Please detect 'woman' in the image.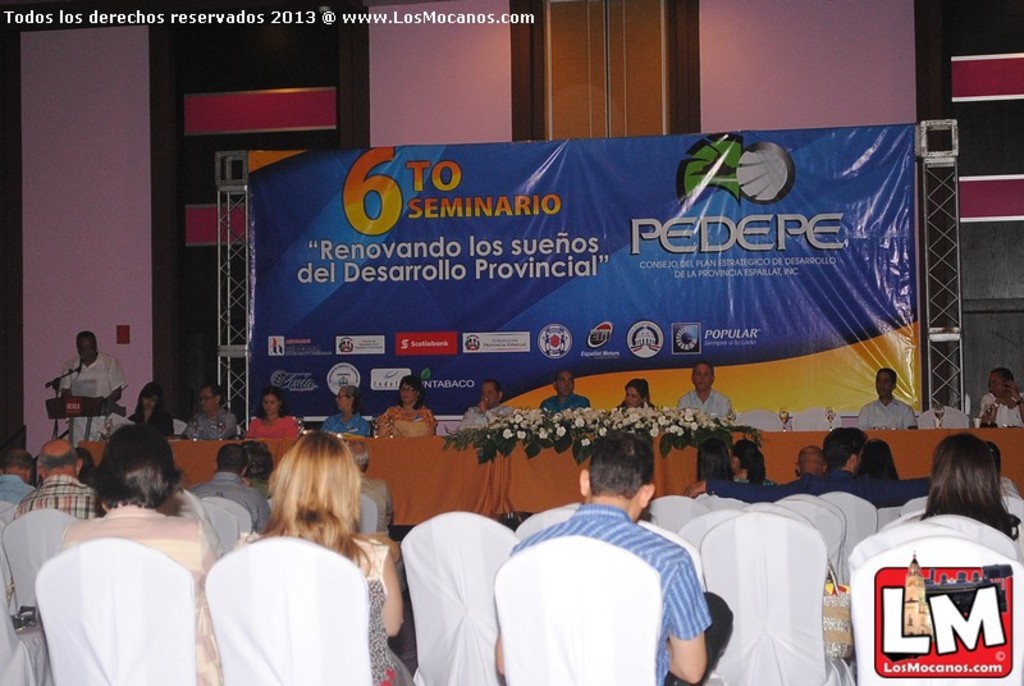
241, 431, 403, 685.
